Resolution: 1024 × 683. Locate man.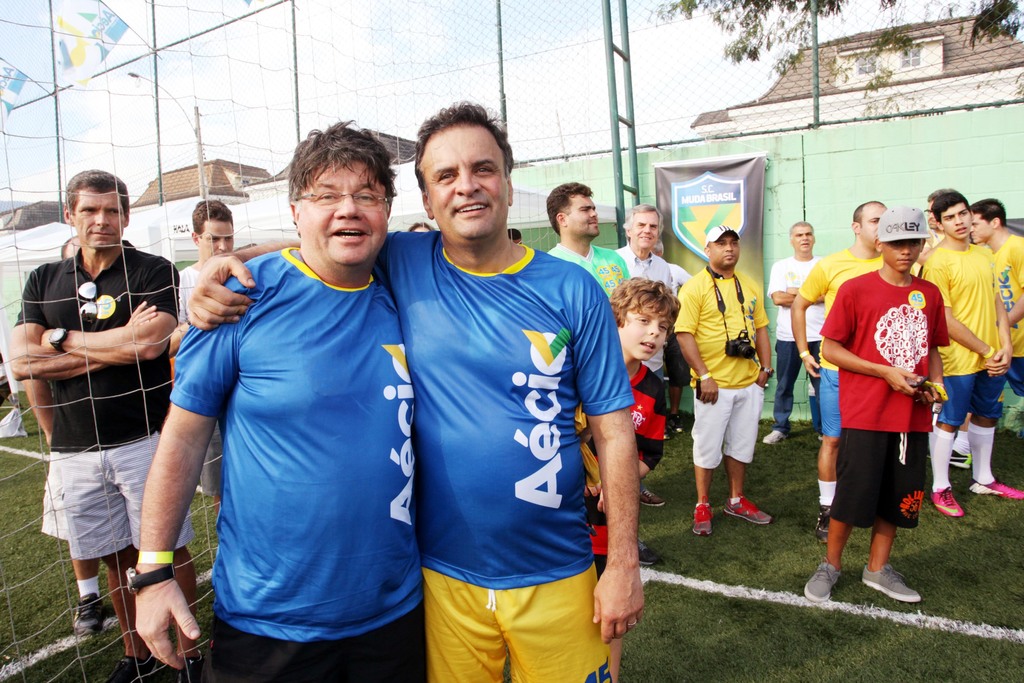
x1=788, y1=194, x2=893, y2=532.
